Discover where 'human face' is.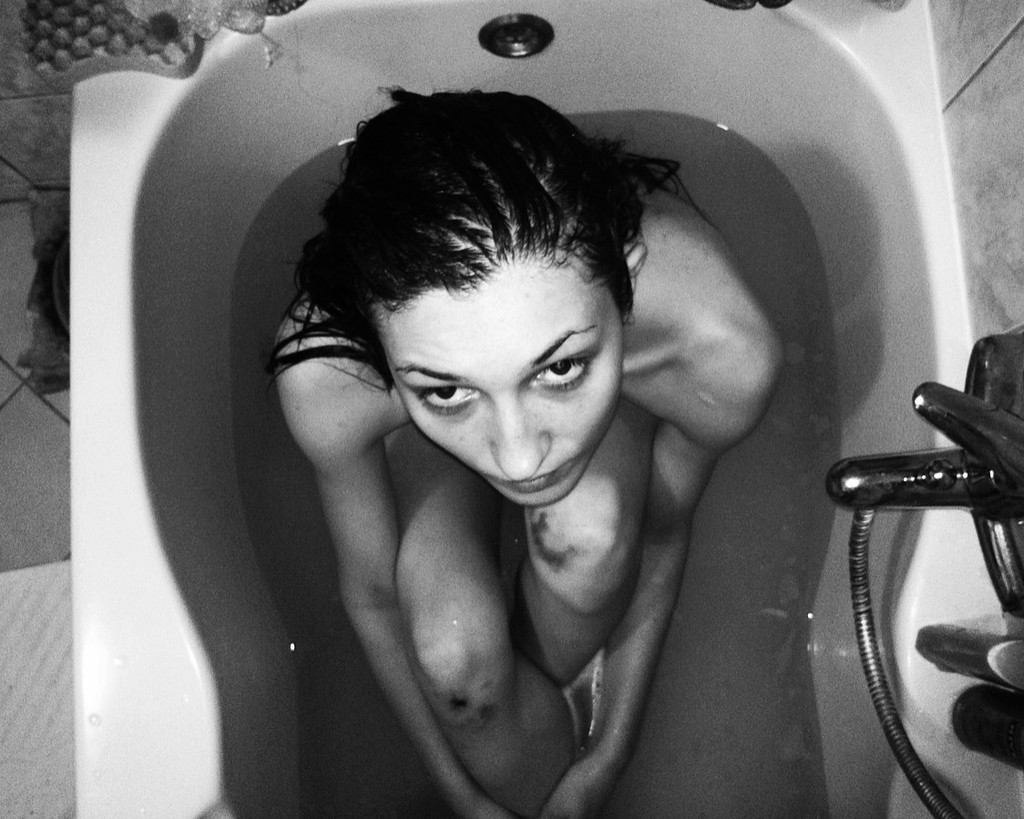
Discovered at <bbox>383, 258, 625, 508</bbox>.
